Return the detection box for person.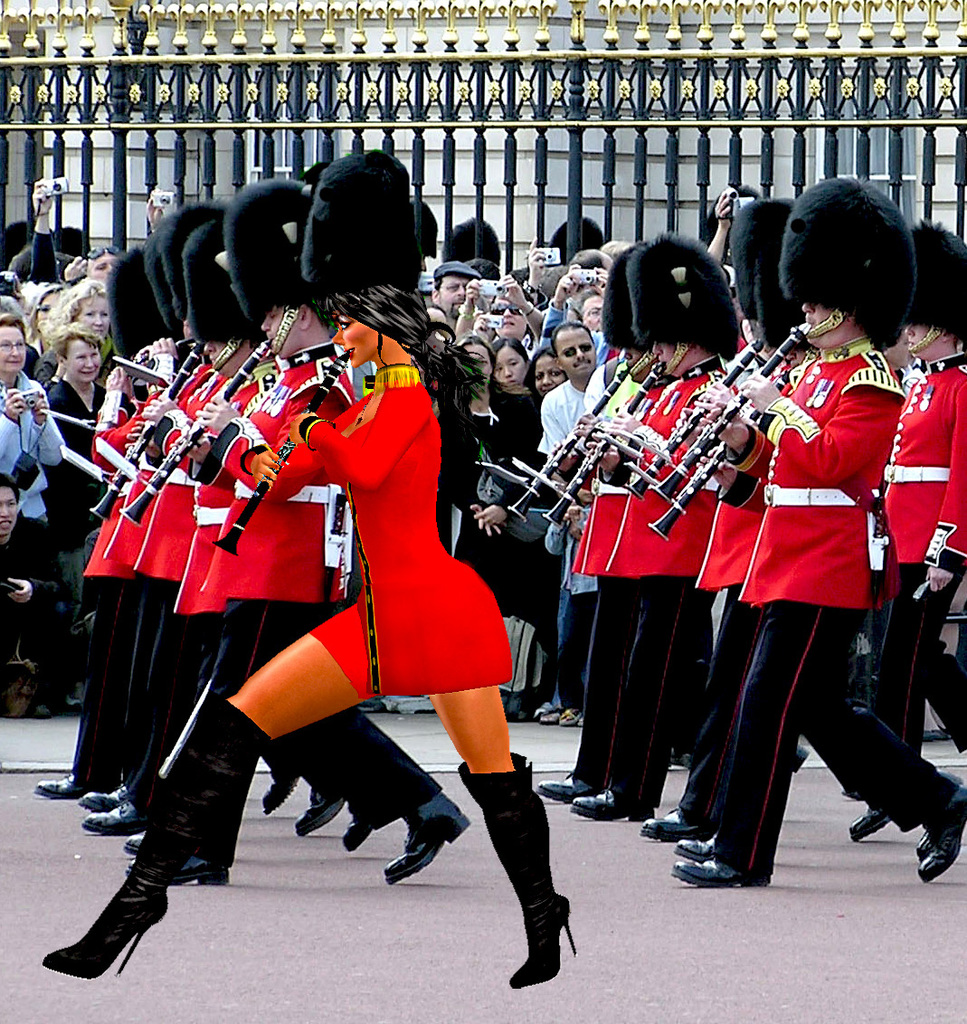
bbox(97, 247, 122, 299).
